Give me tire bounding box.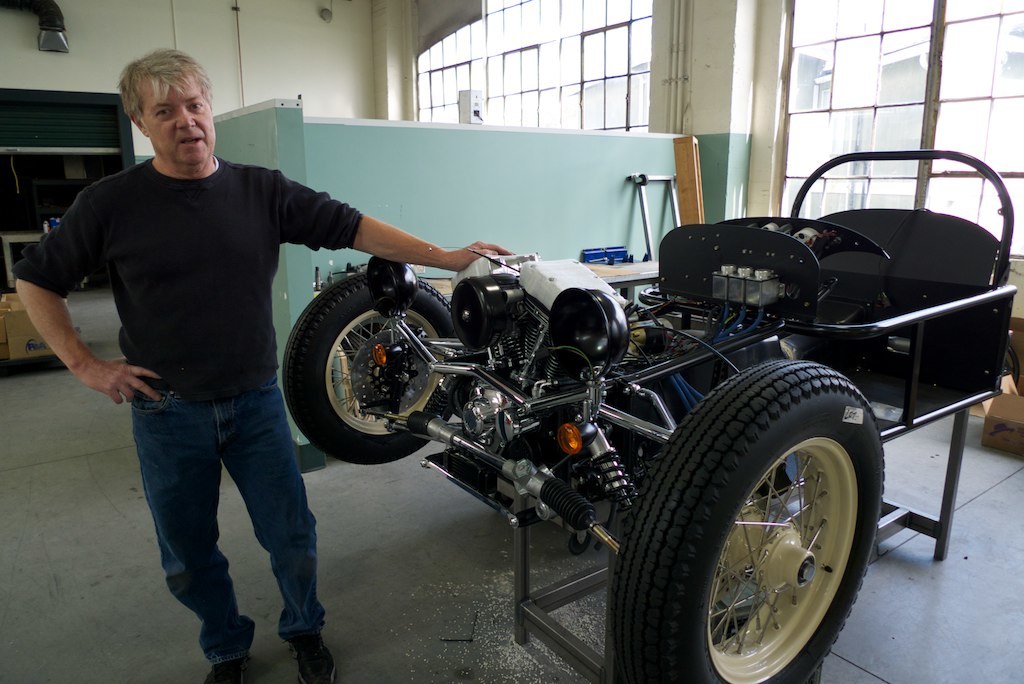
box(286, 272, 463, 464).
